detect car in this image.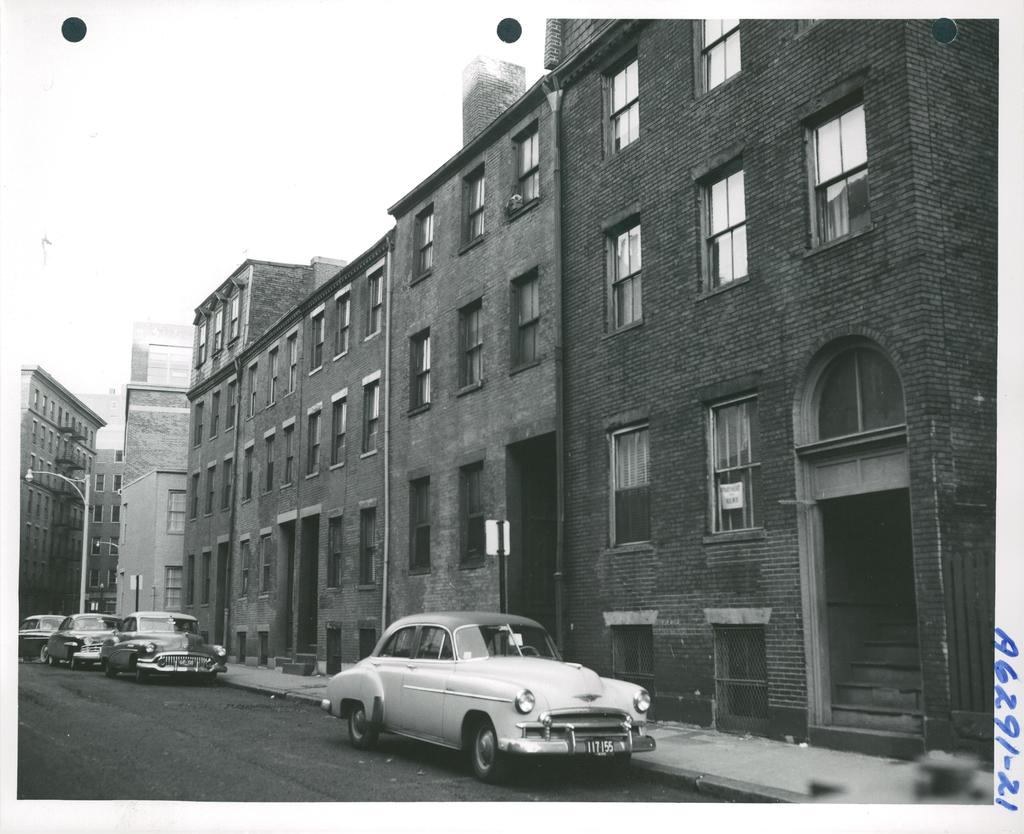
Detection: (11,614,65,663).
